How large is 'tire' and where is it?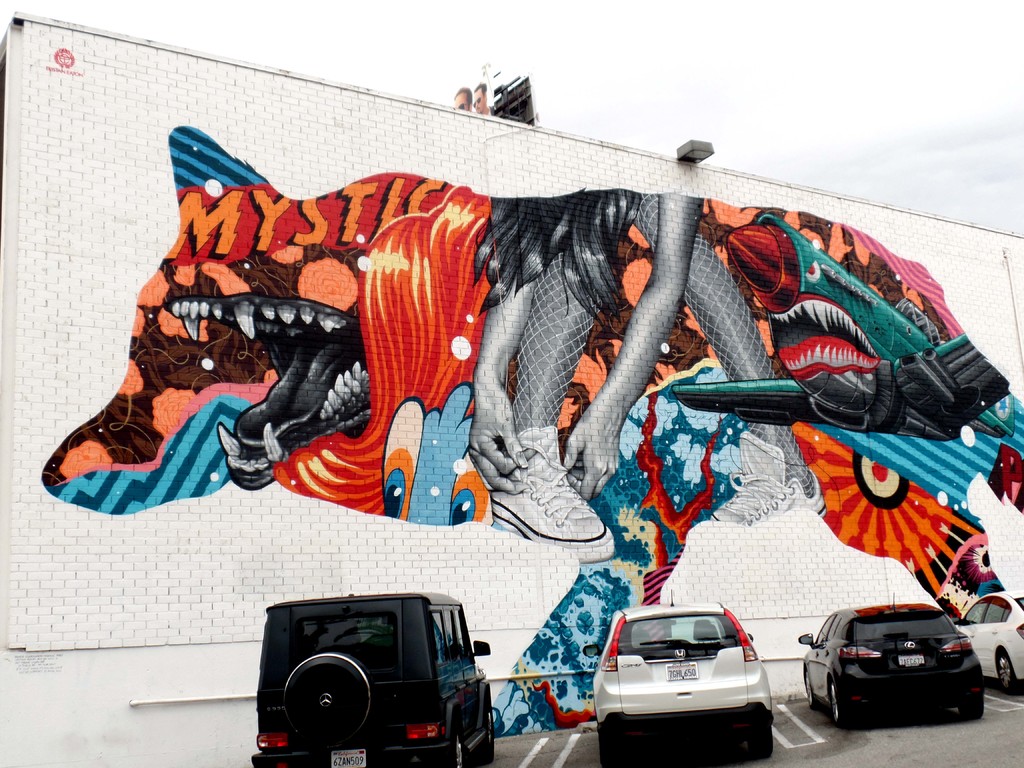
Bounding box: region(829, 664, 845, 732).
